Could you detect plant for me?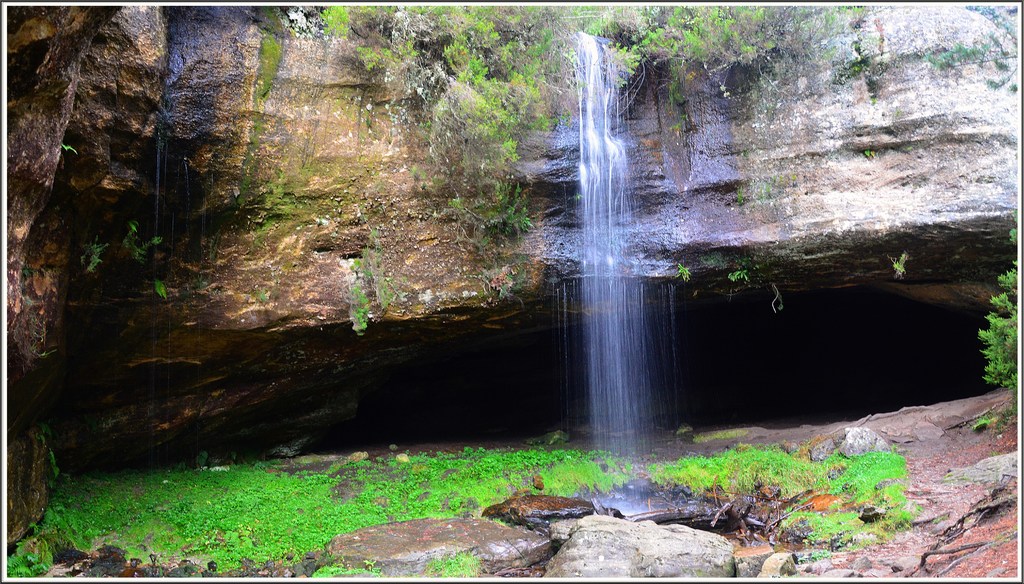
Detection result: locate(884, 250, 911, 282).
